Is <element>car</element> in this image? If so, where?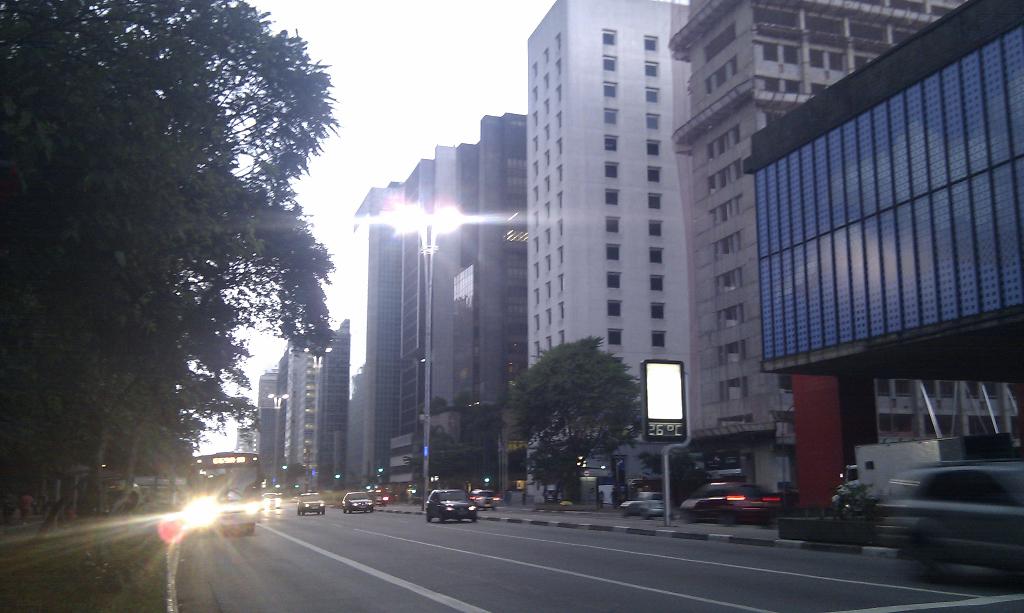
Yes, at l=371, t=485, r=387, b=505.
